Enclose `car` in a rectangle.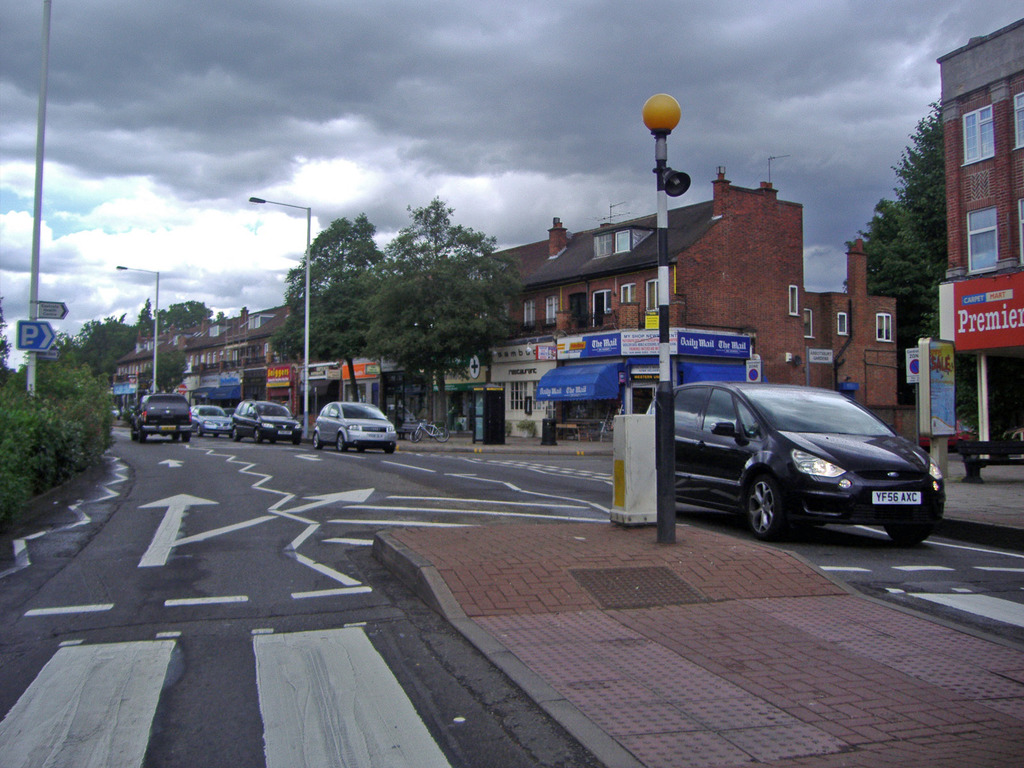
640:382:941:532.
